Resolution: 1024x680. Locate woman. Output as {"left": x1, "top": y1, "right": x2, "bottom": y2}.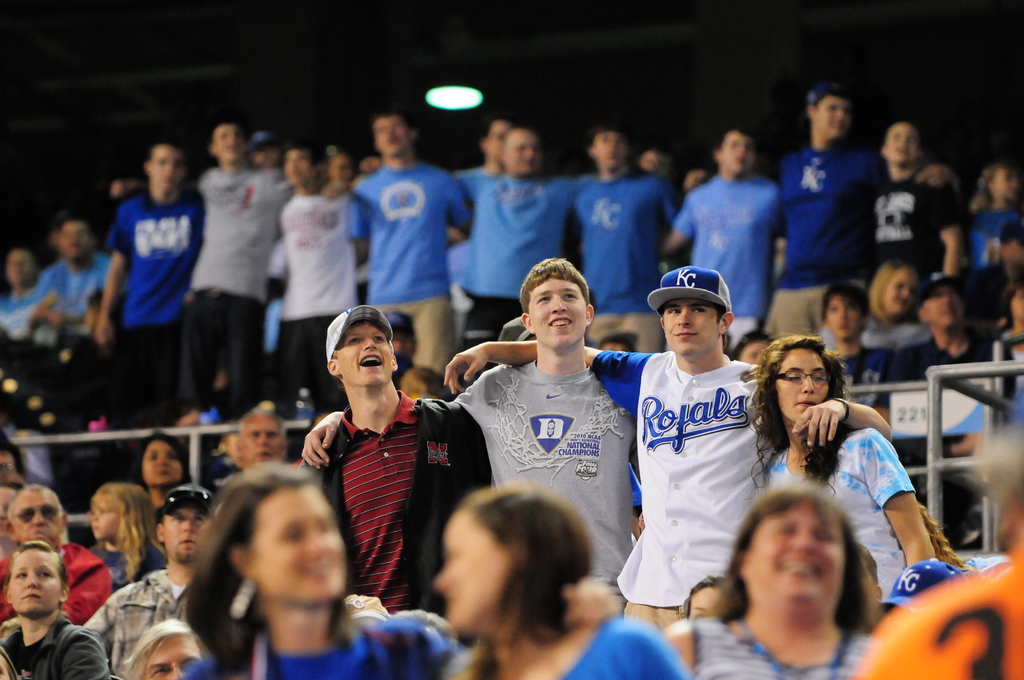
{"left": 0, "top": 543, "right": 110, "bottom": 679}.
